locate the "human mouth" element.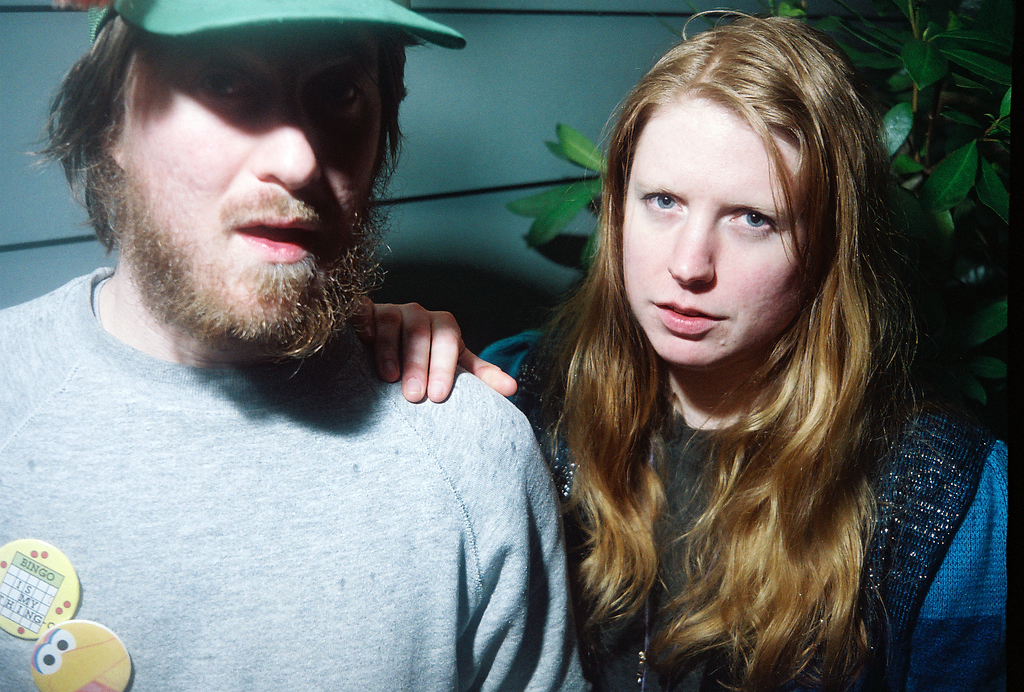
Element bbox: region(651, 302, 722, 336).
